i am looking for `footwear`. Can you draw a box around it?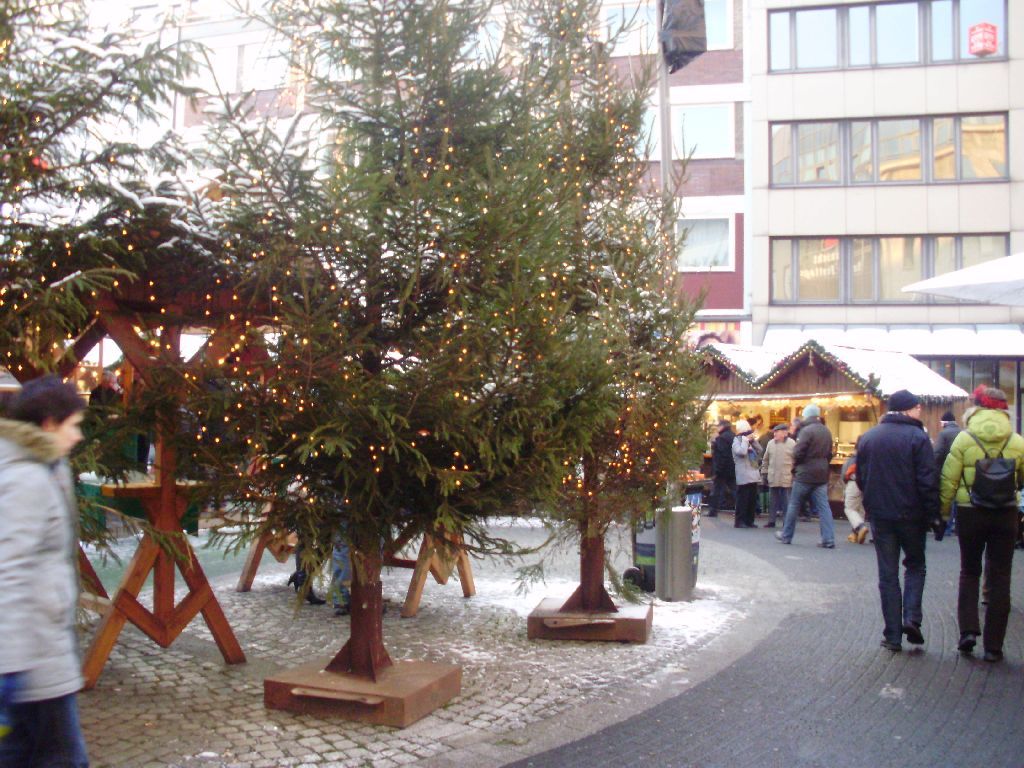
Sure, the bounding box is <region>956, 632, 977, 653</region>.
